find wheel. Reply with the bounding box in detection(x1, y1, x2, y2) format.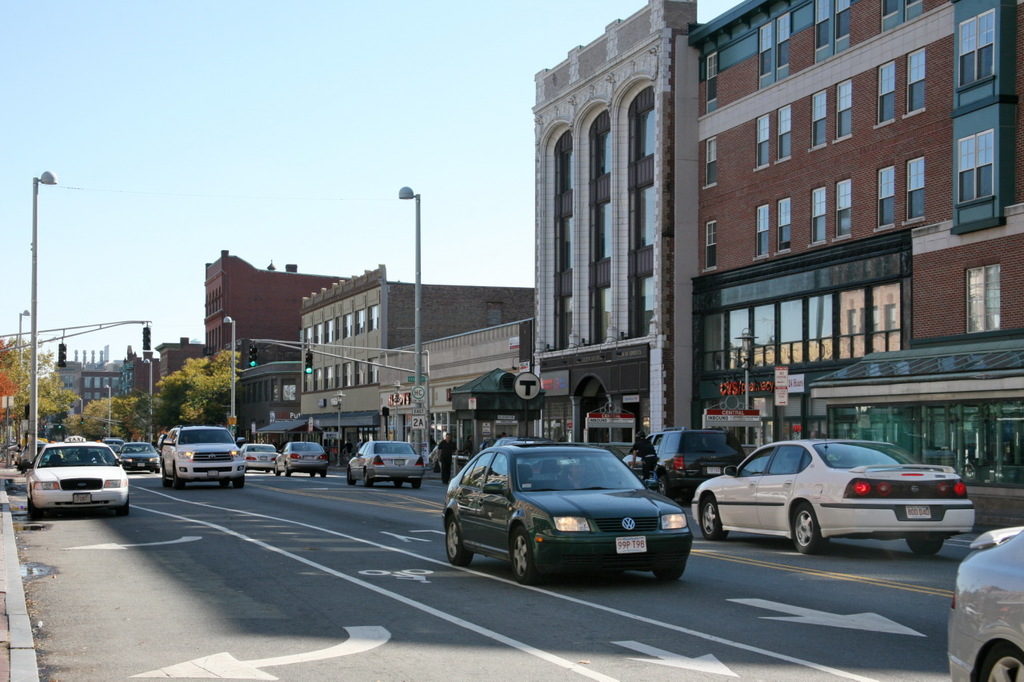
detection(503, 530, 535, 583).
